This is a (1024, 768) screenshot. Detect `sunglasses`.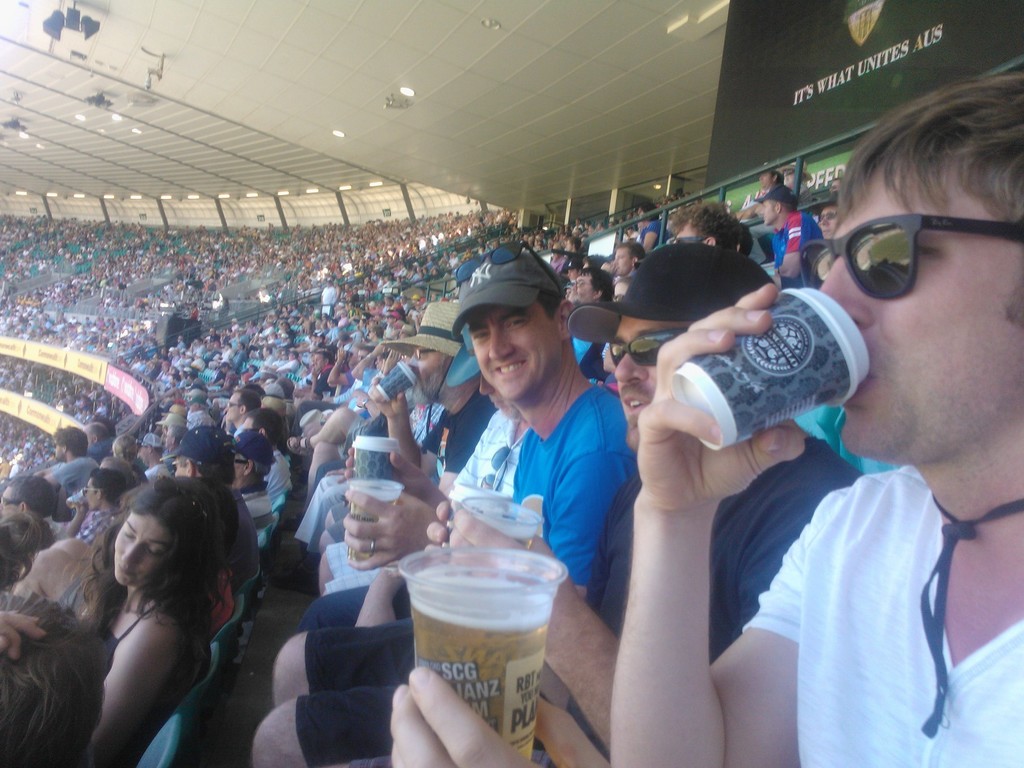
[left=608, top=331, right=684, bottom=369].
